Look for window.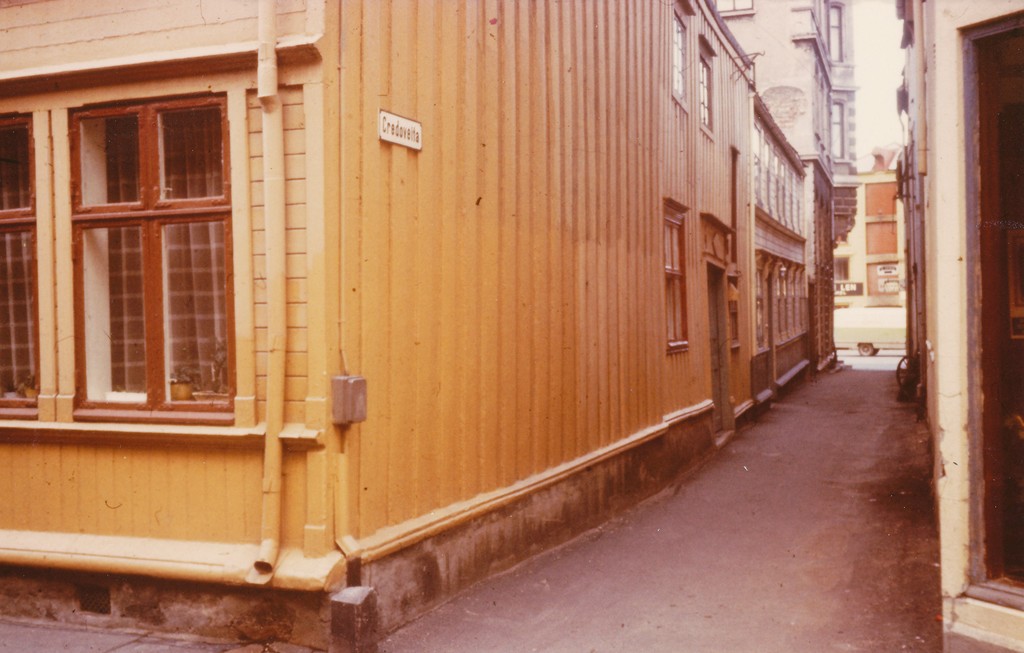
Found: box=[666, 12, 686, 107].
